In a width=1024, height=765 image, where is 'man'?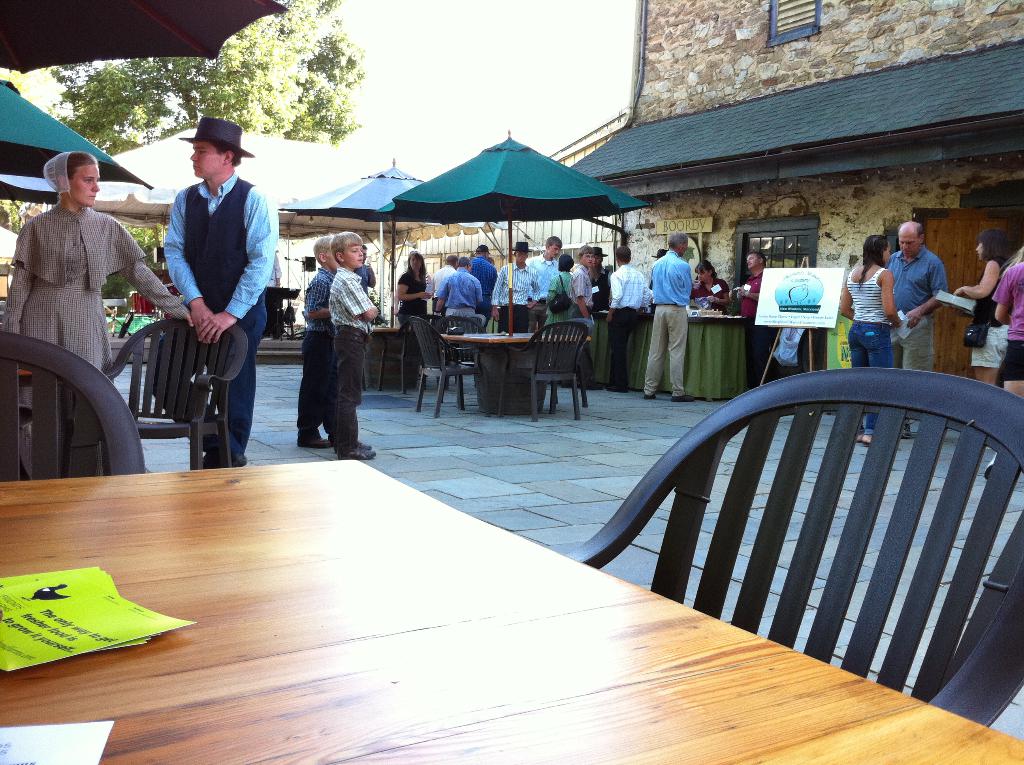
x1=602 y1=246 x2=650 y2=386.
